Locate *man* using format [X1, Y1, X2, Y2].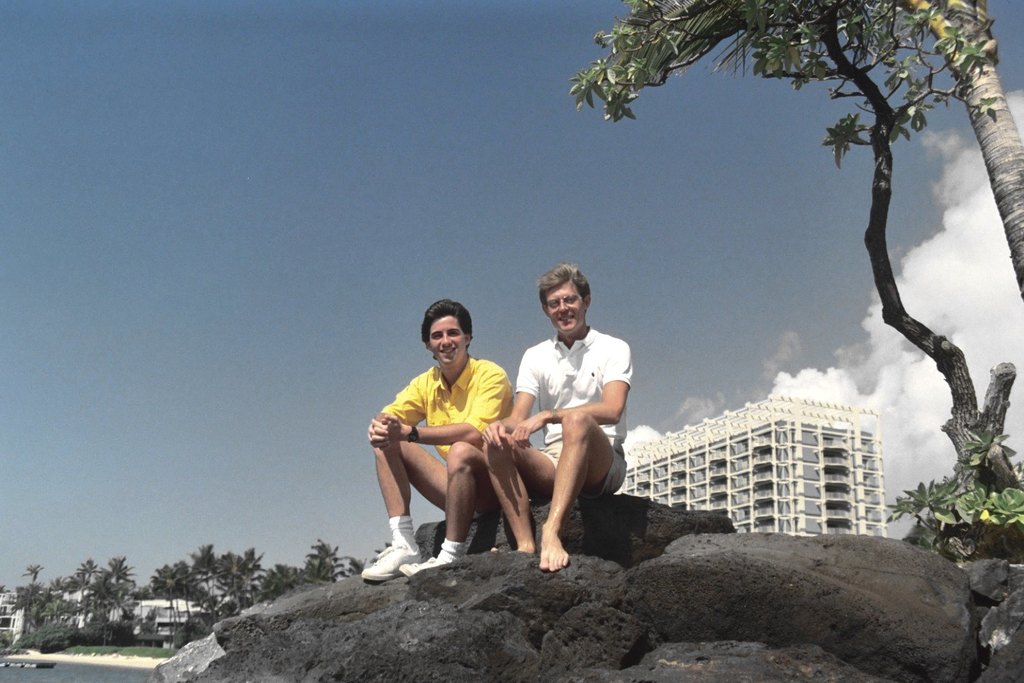
[494, 275, 646, 586].
